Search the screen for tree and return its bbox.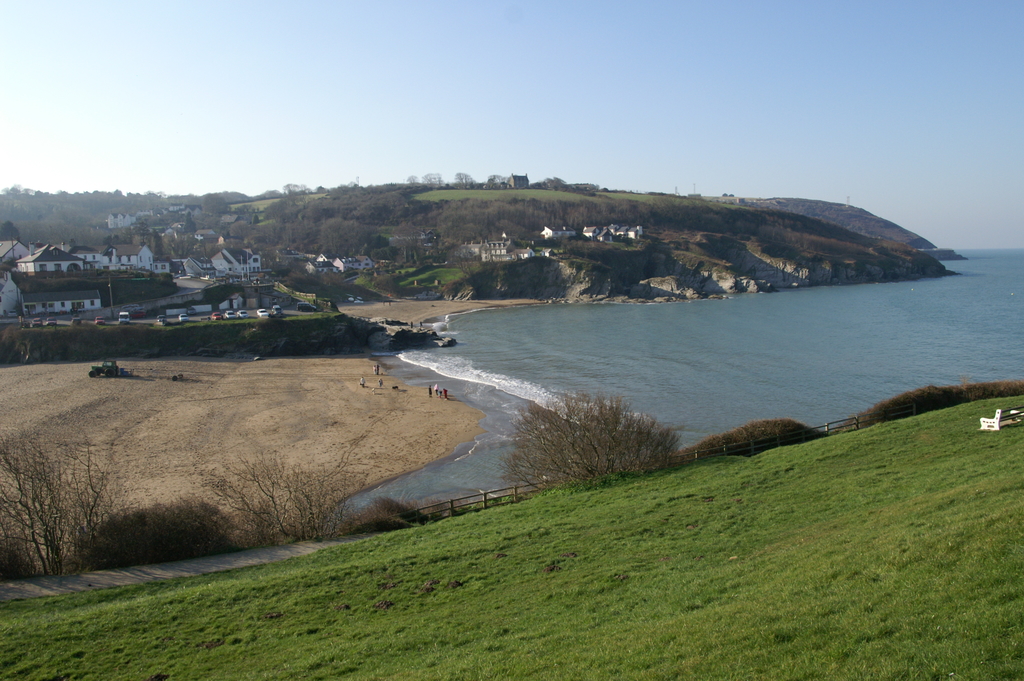
Found: detection(496, 384, 687, 495).
